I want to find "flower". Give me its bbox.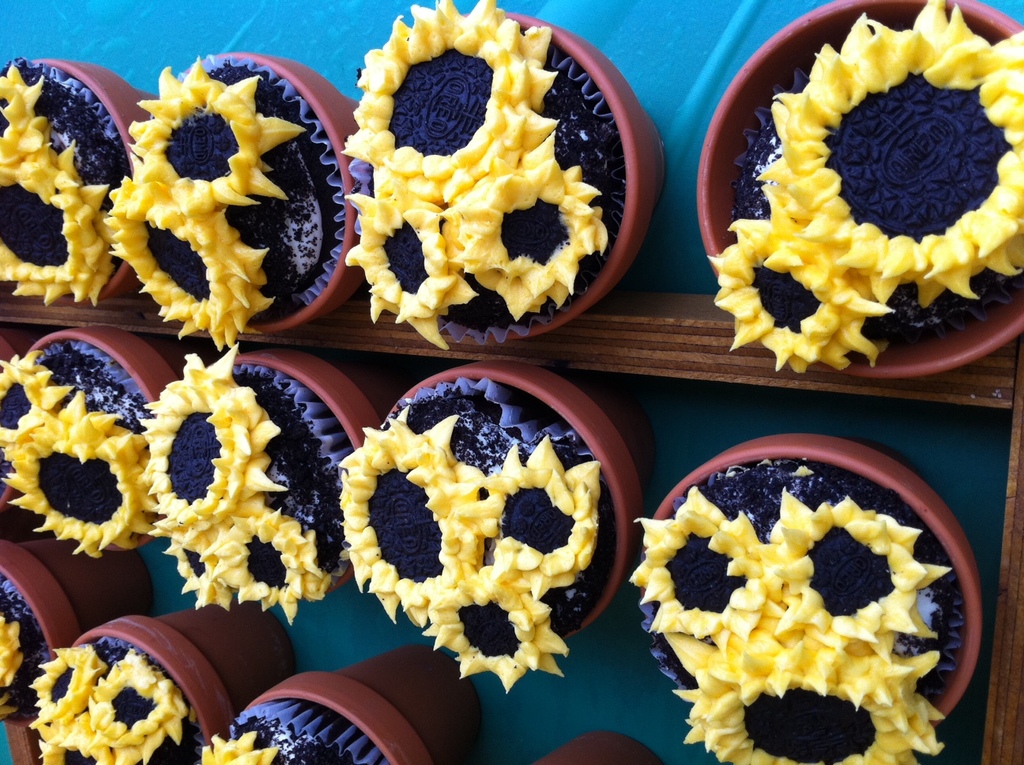
13, 392, 141, 549.
